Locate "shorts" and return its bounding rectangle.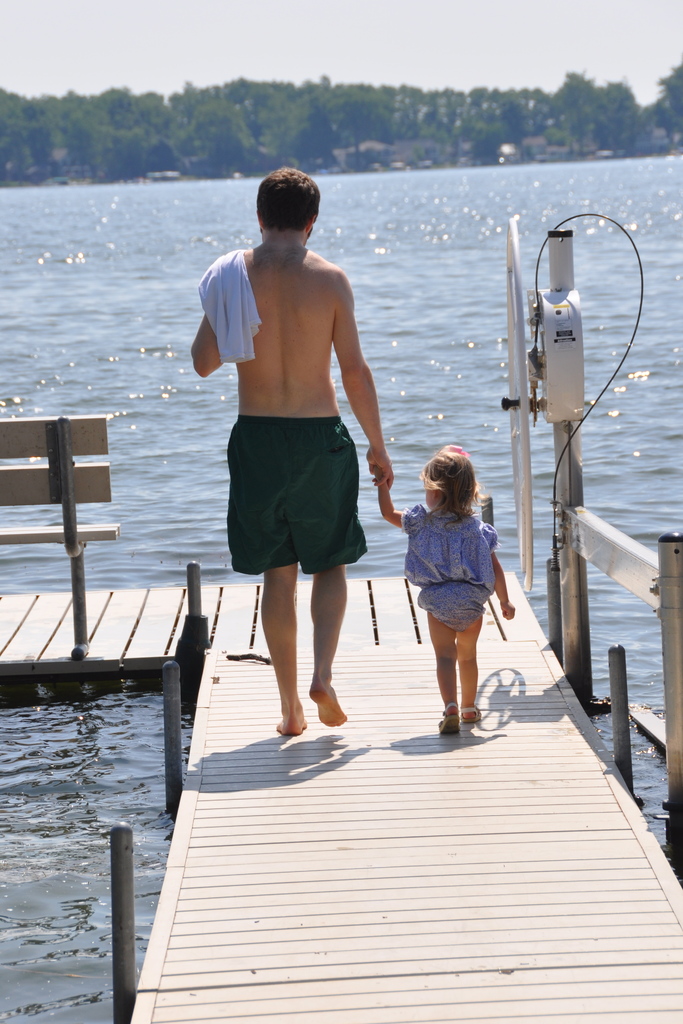
{"left": 226, "top": 424, "right": 375, "bottom": 562}.
